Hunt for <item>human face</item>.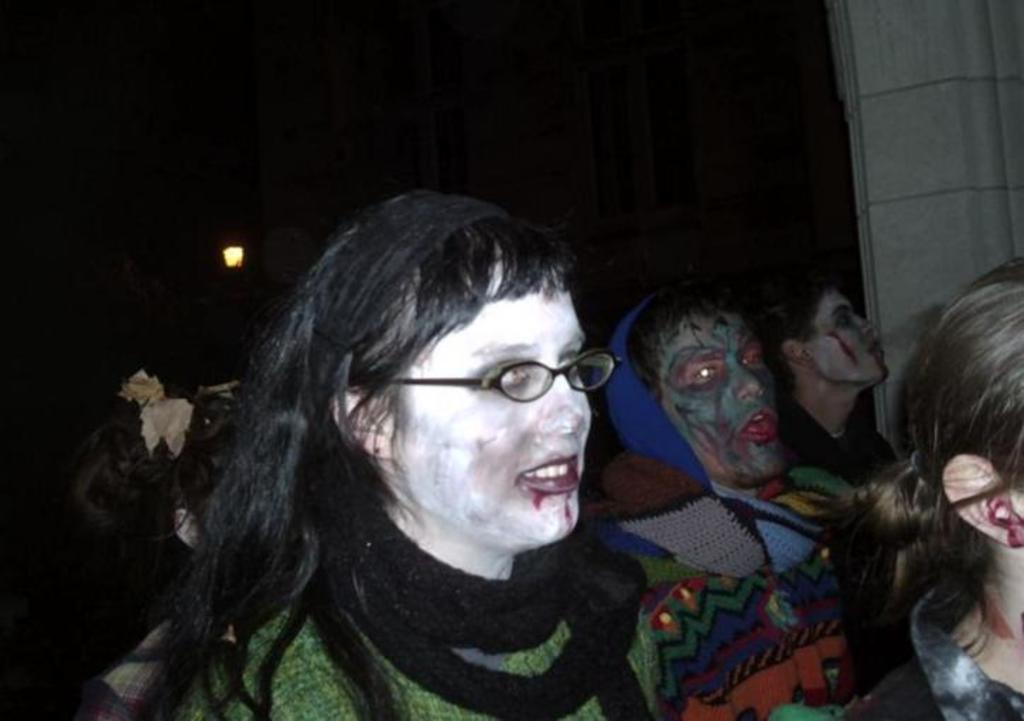
Hunted down at [x1=386, y1=257, x2=588, y2=541].
